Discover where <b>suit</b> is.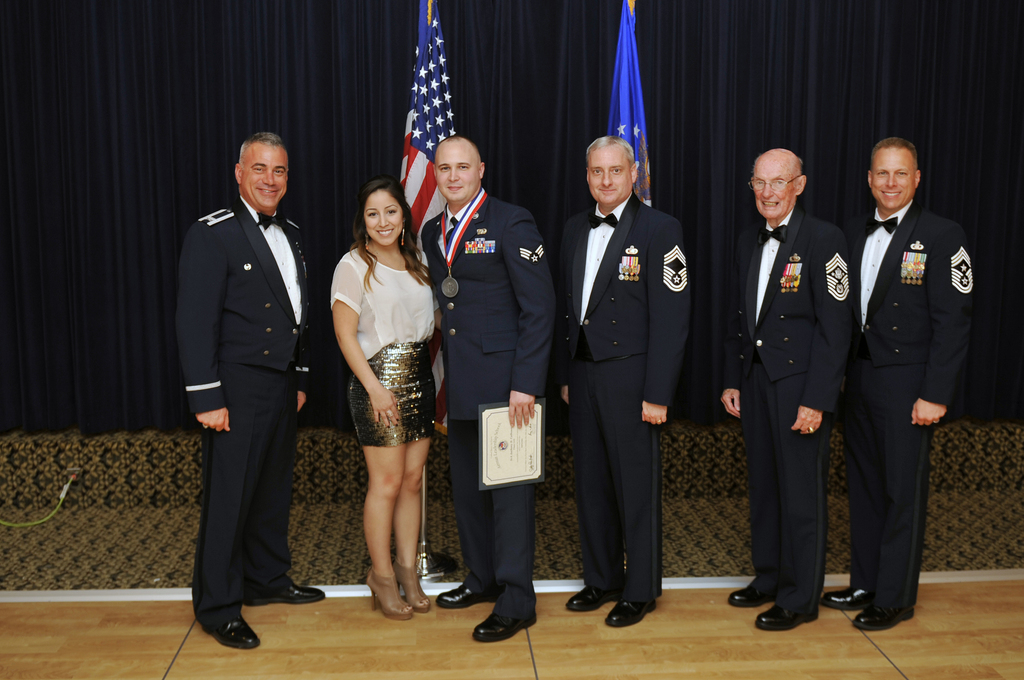
Discovered at bbox=[182, 200, 311, 610].
